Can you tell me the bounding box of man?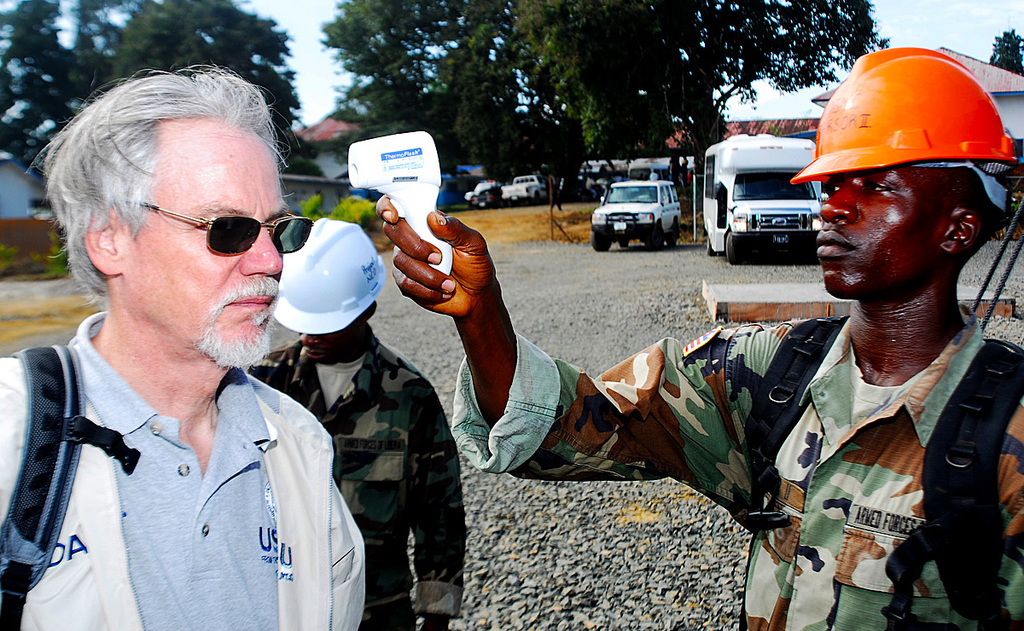
(241,218,464,630).
